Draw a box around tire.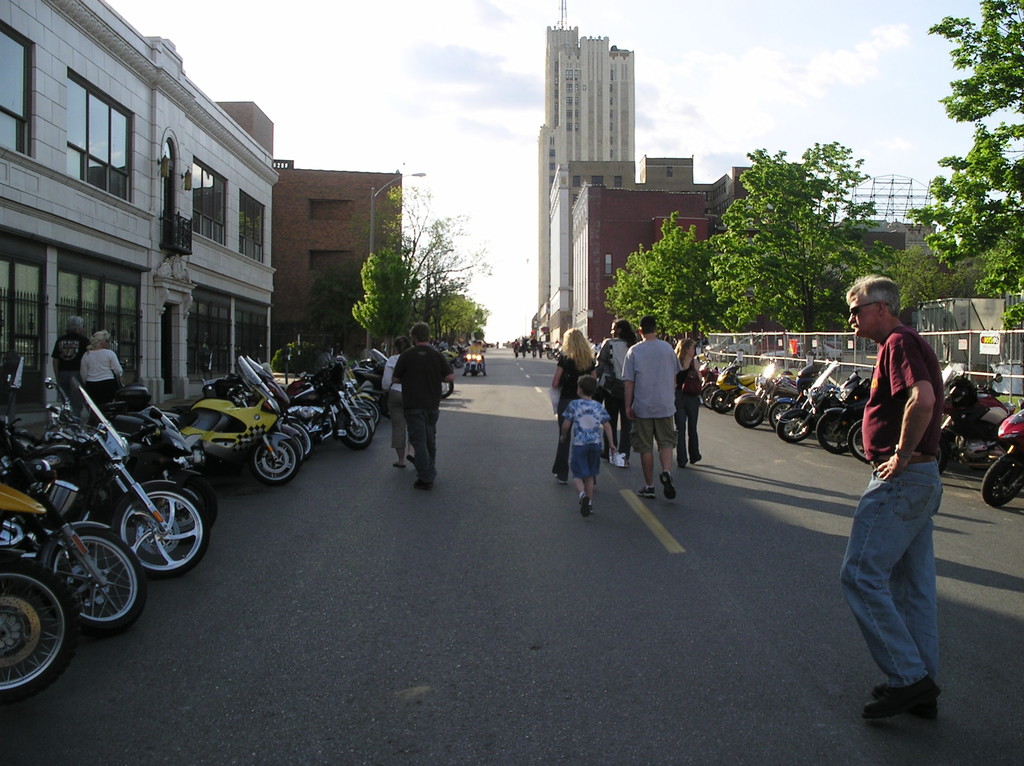
778/414/808/440.
